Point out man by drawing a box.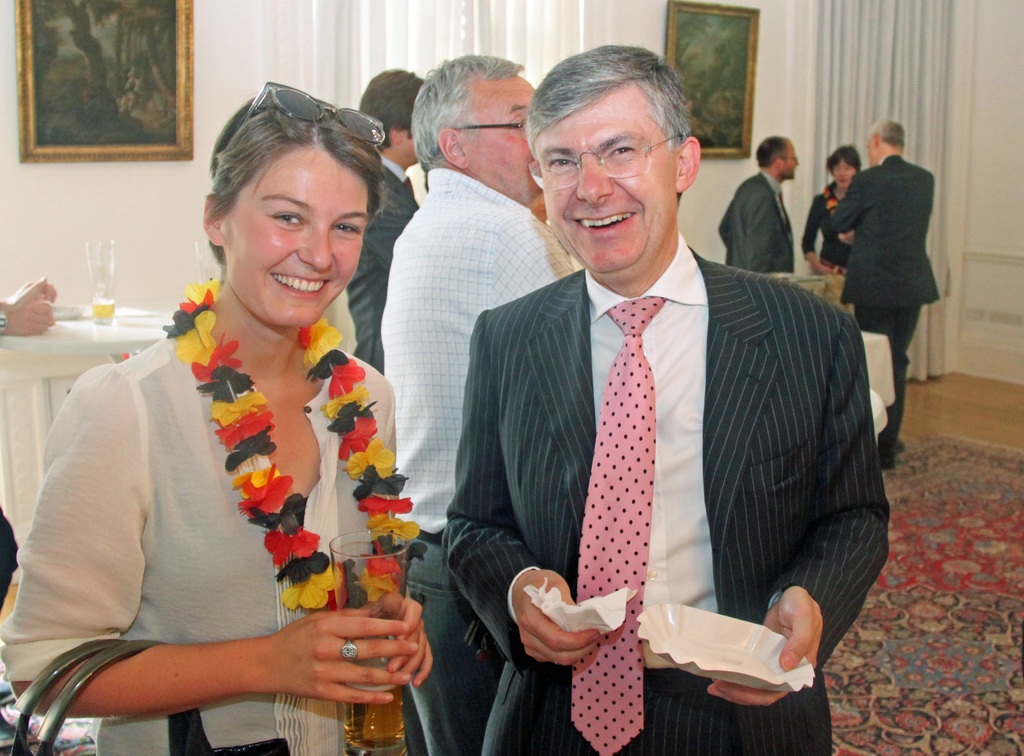
bbox=[339, 61, 428, 367].
